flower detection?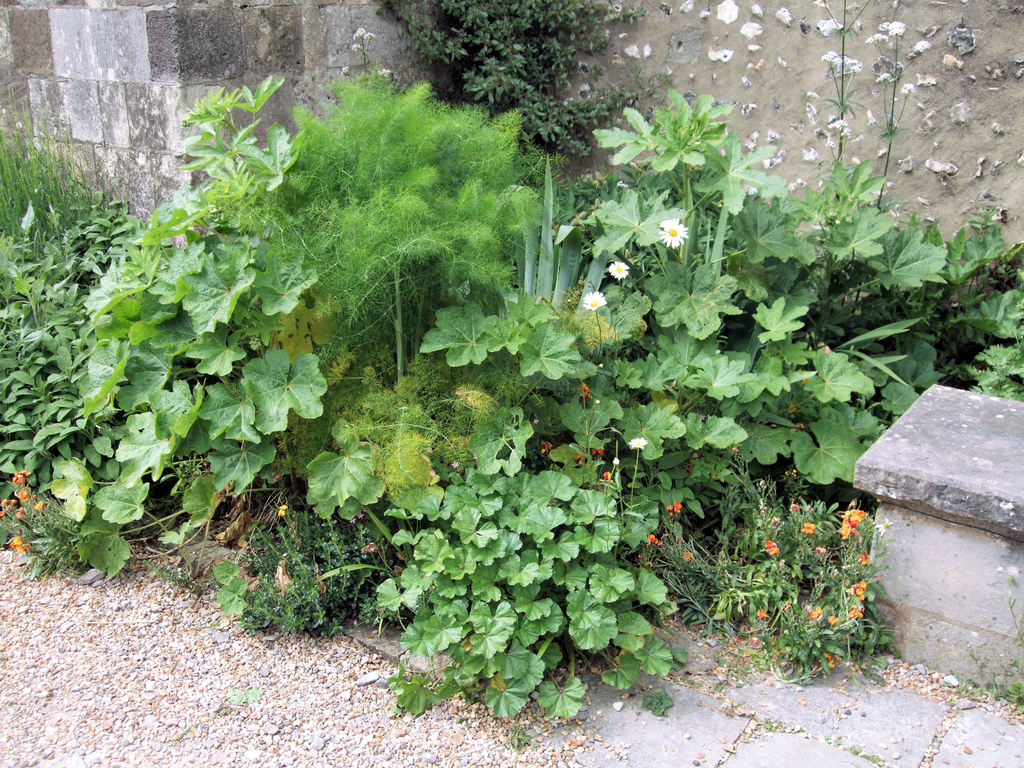
left=874, top=515, right=892, bottom=535
